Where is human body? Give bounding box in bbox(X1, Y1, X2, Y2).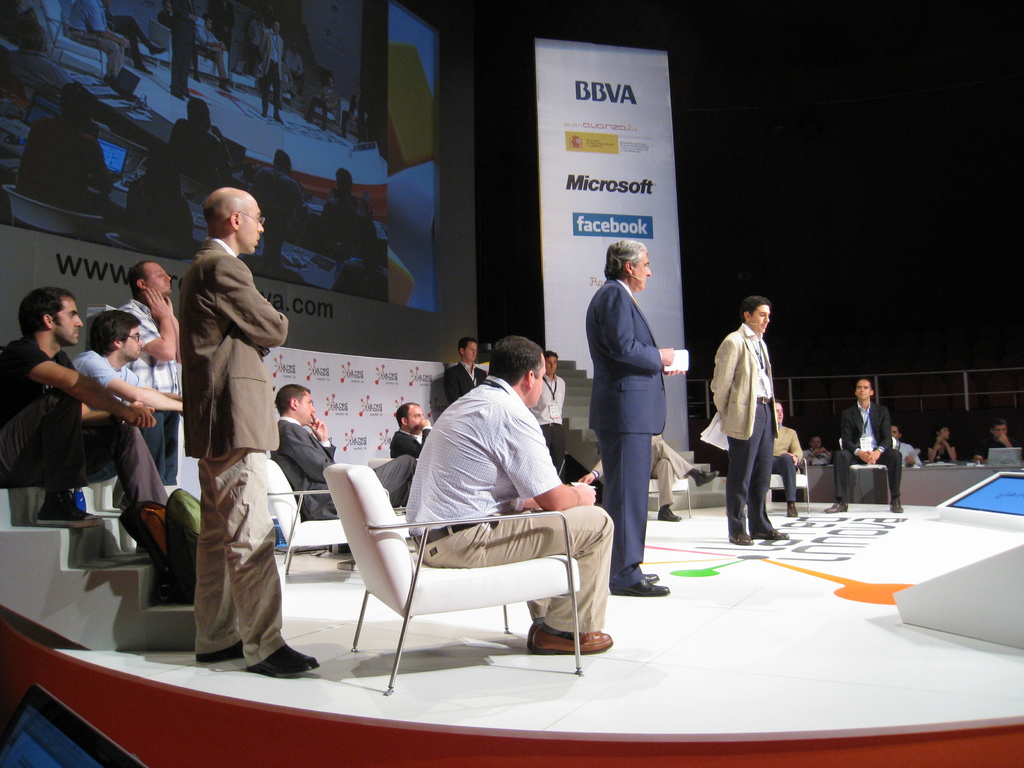
bbox(0, 335, 175, 527).
